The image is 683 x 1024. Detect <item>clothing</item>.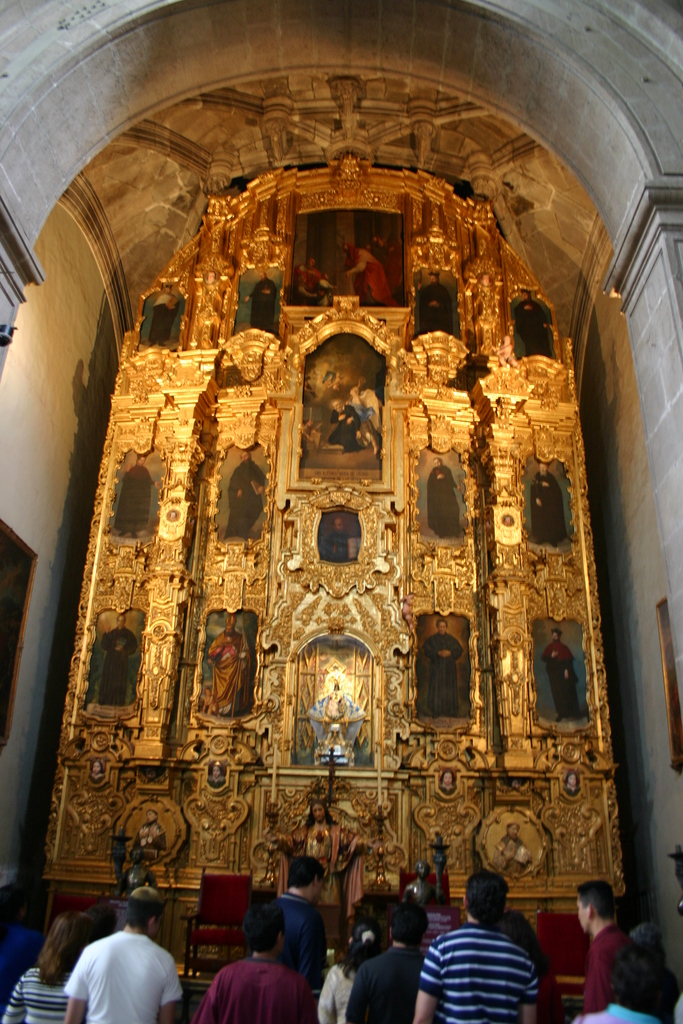
Detection: 317/961/359/1023.
